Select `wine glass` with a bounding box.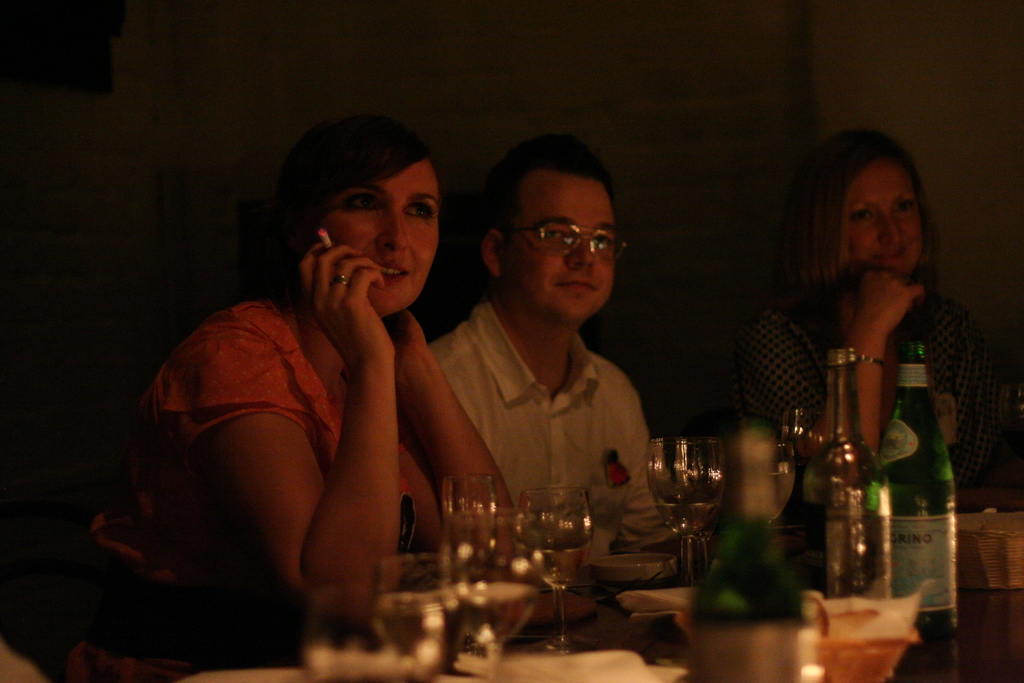
(left=442, top=470, right=488, bottom=528).
